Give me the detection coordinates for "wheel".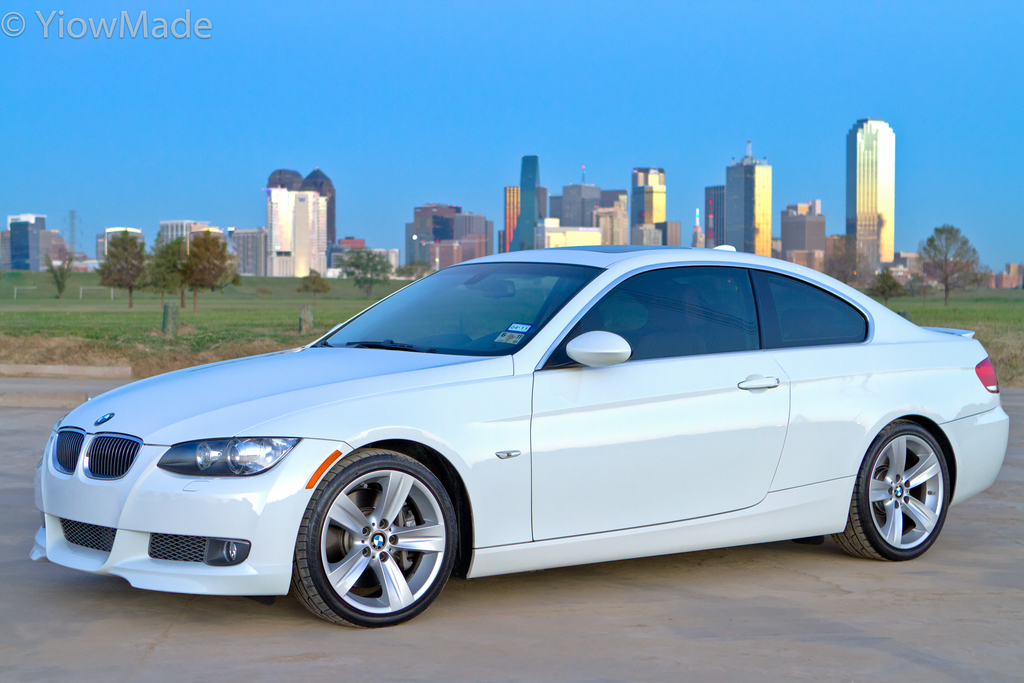
{"x1": 862, "y1": 419, "x2": 959, "y2": 558}.
